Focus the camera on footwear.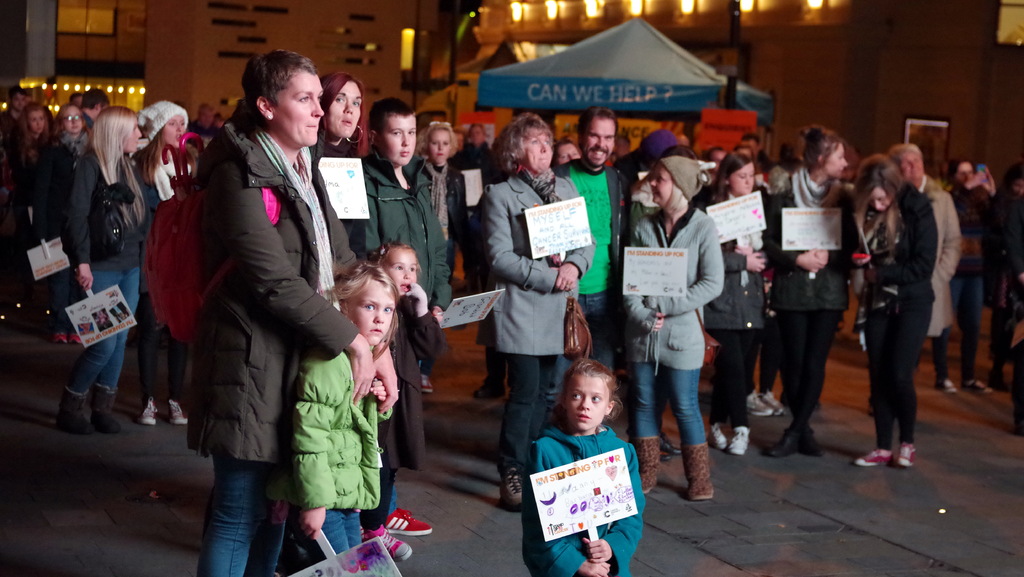
Focus region: <region>728, 425, 750, 457</region>.
